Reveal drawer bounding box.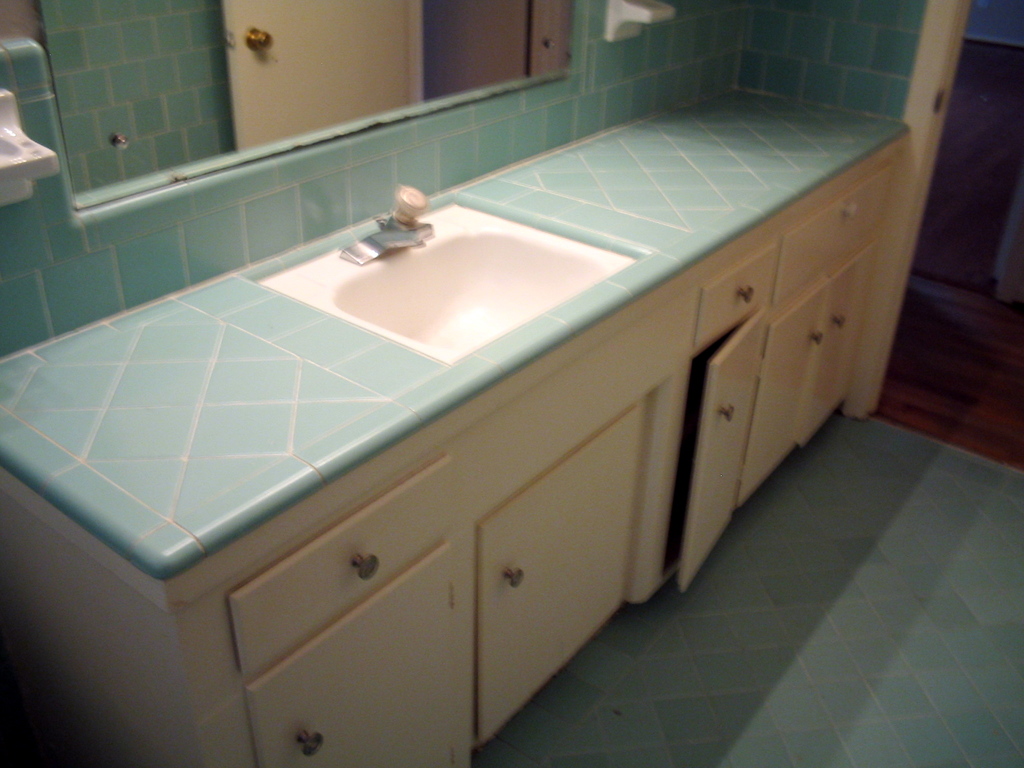
Revealed: select_region(693, 241, 772, 349).
